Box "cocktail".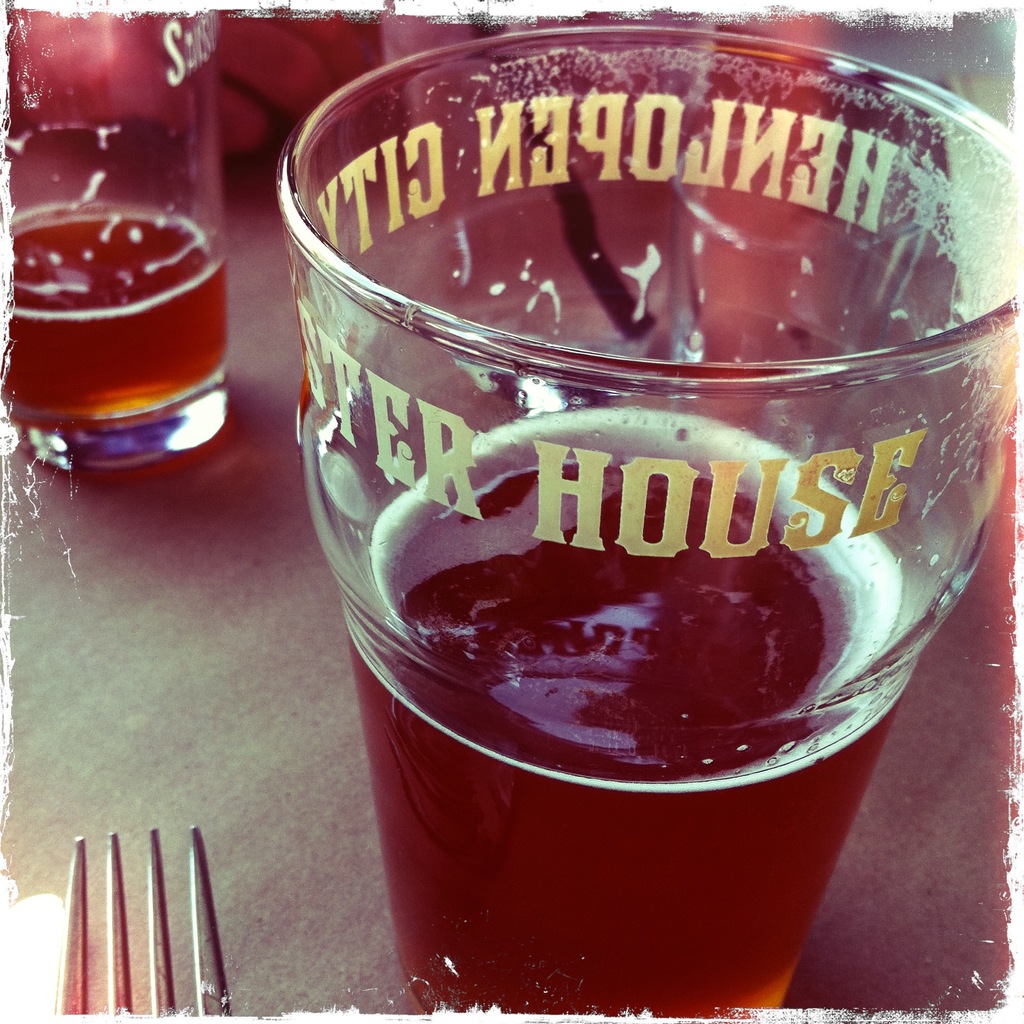
bbox(11, 6, 235, 473).
